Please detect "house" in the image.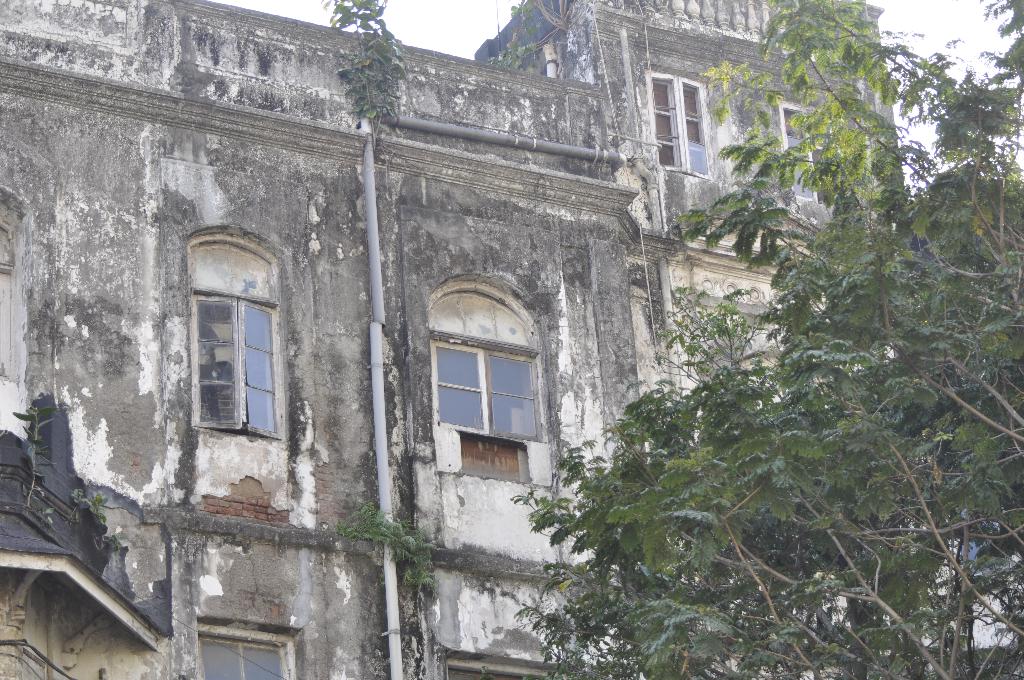
0:0:911:679.
